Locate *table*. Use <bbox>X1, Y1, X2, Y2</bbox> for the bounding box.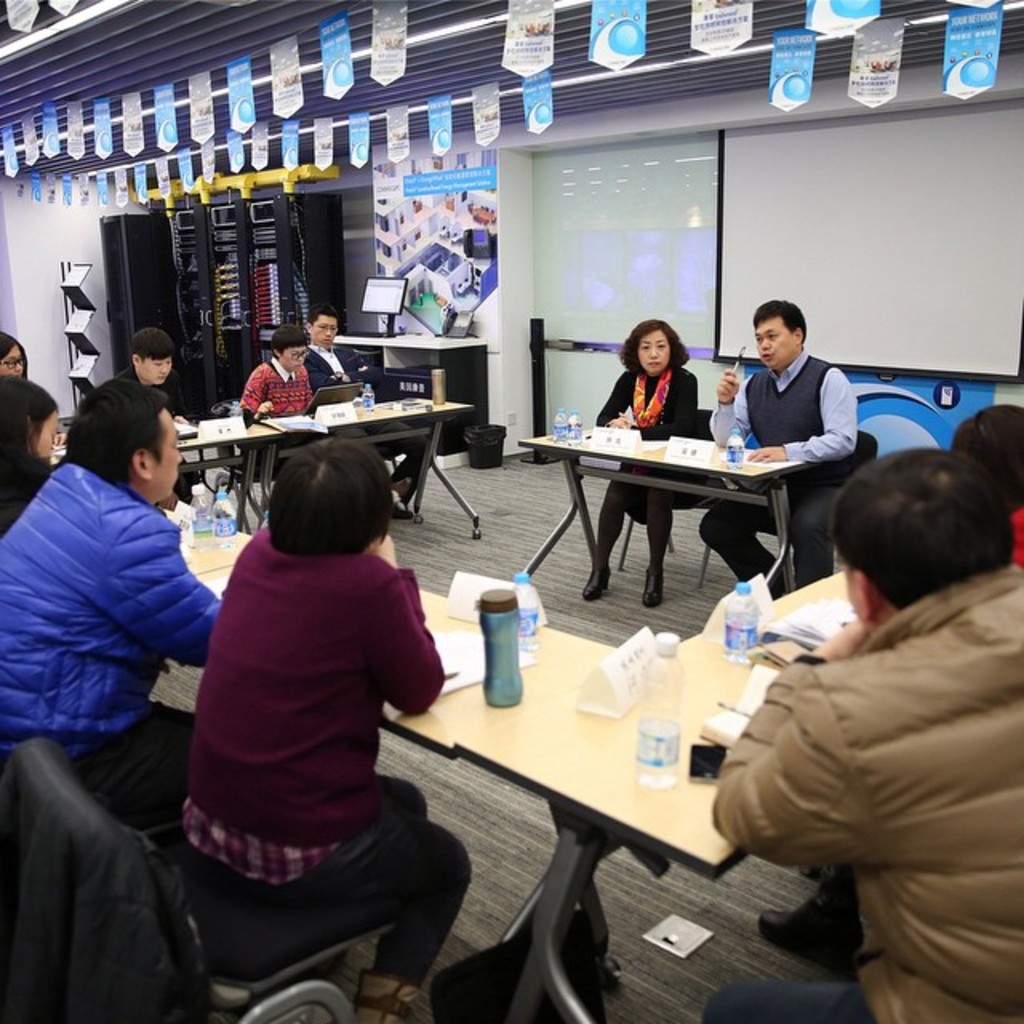
<bbox>538, 403, 872, 600</bbox>.
